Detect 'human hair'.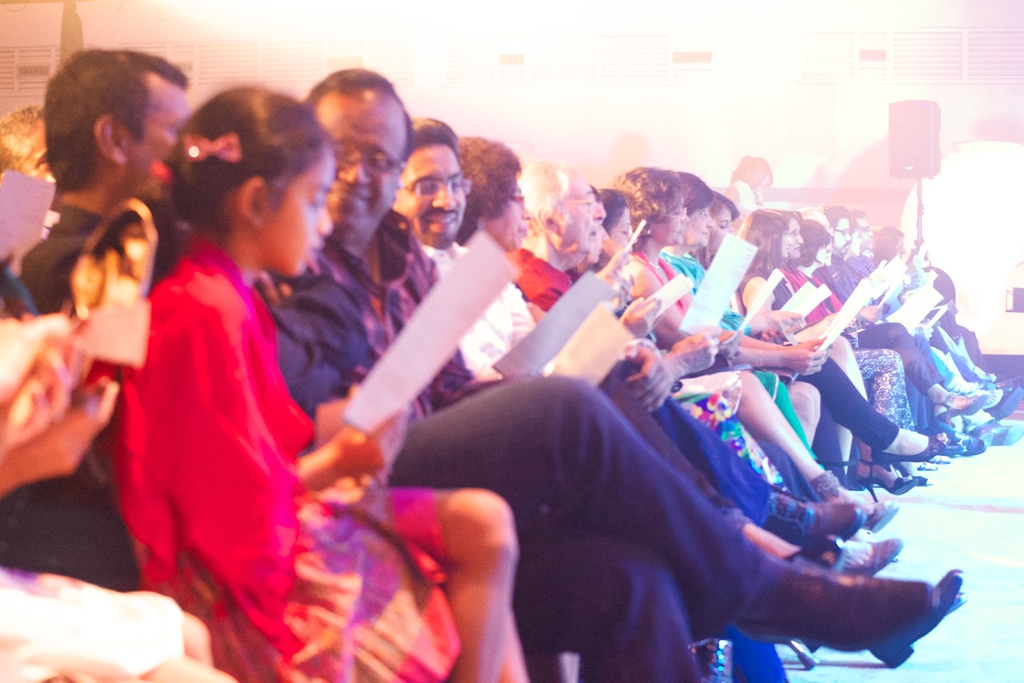
Detected at bbox=[457, 136, 525, 245].
